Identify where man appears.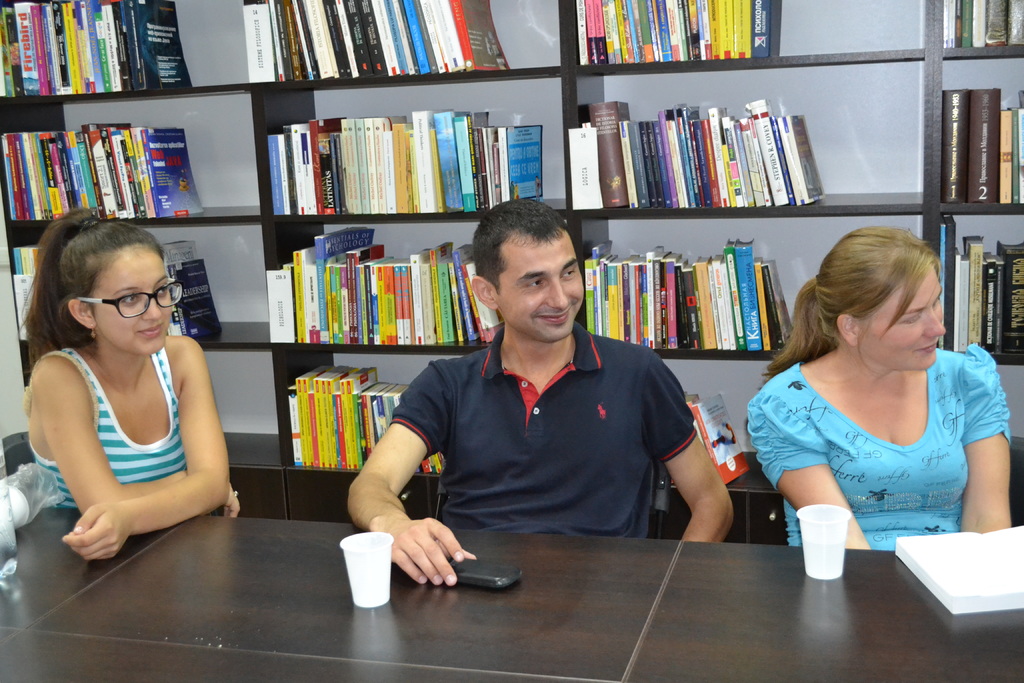
Appears at [x1=391, y1=218, x2=721, y2=572].
